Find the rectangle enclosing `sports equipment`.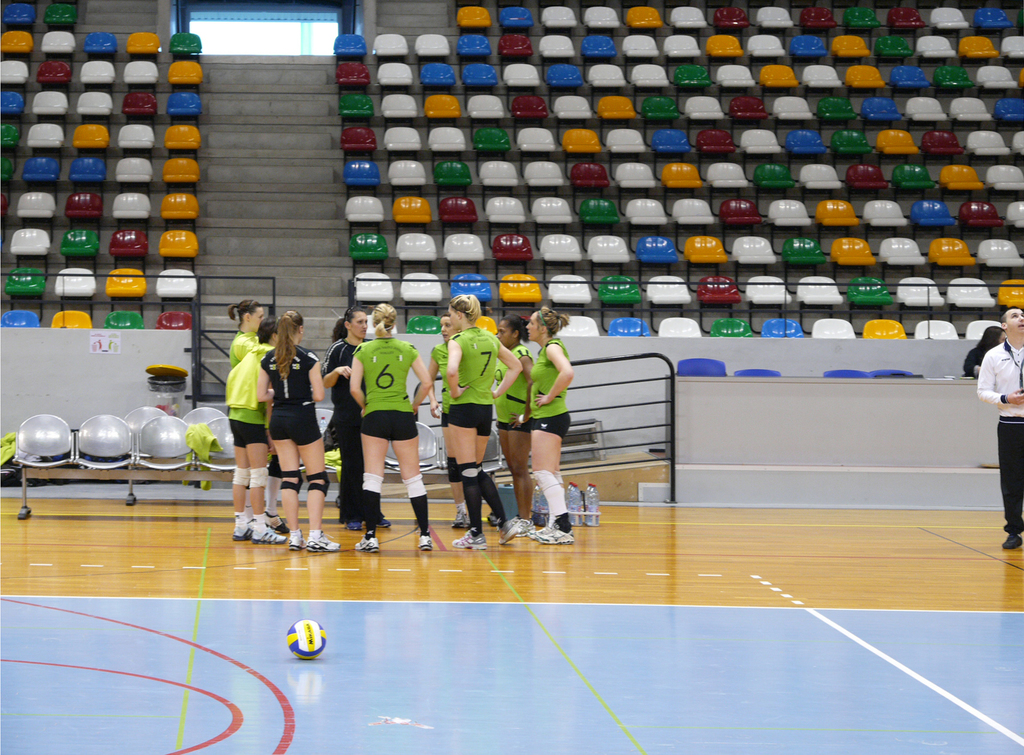
left=286, top=528, right=303, bottom=546.
